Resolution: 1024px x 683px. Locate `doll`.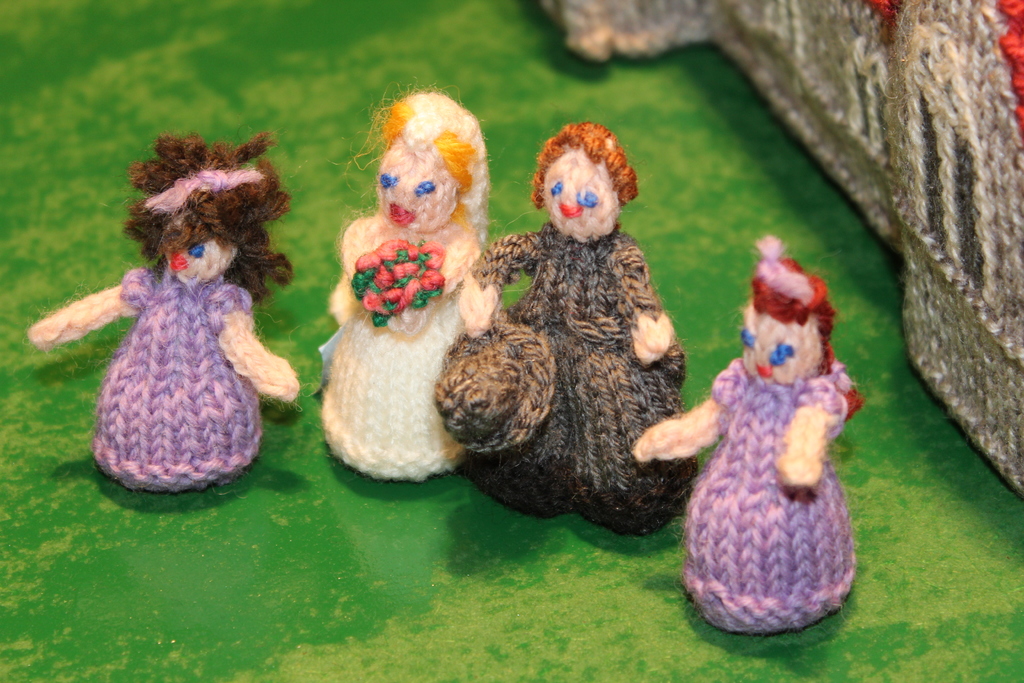
x1=314, y1=94, x2=495, y2=481.
